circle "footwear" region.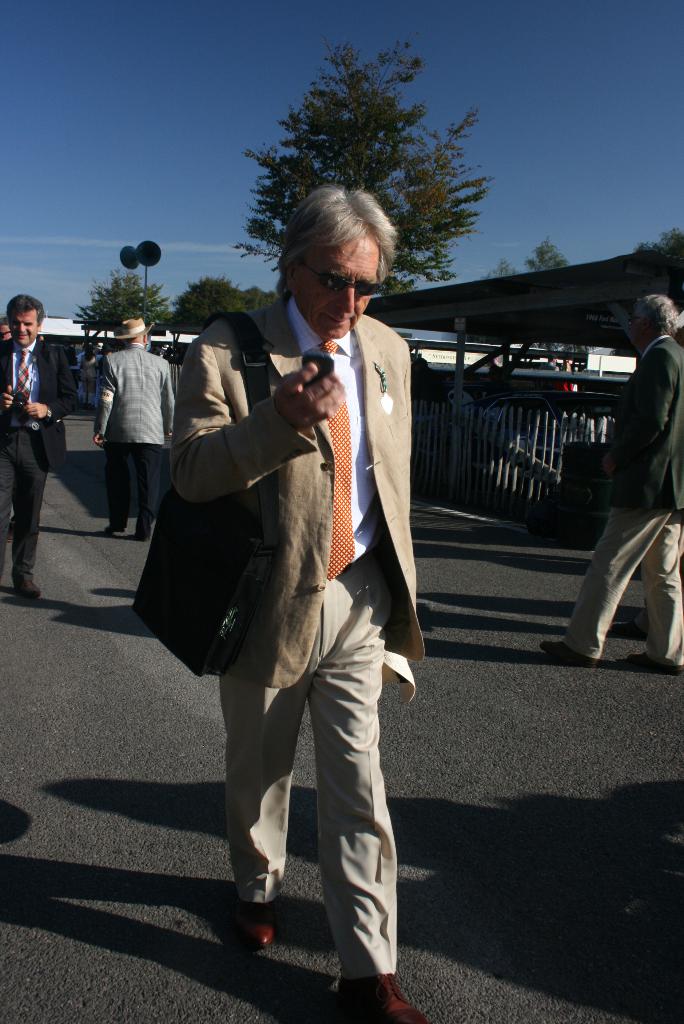
Region: x1=339, y1=974, x2=430, y2=1023.
